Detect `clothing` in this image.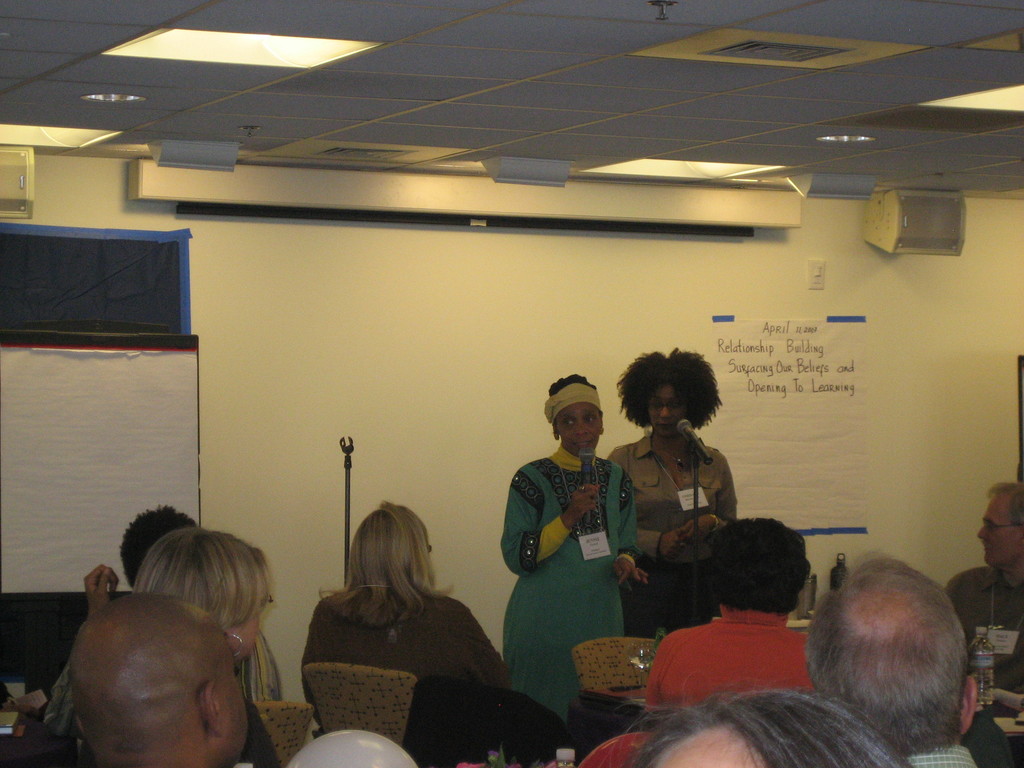
Detection: bbox=(499, 428, 642, 694).
